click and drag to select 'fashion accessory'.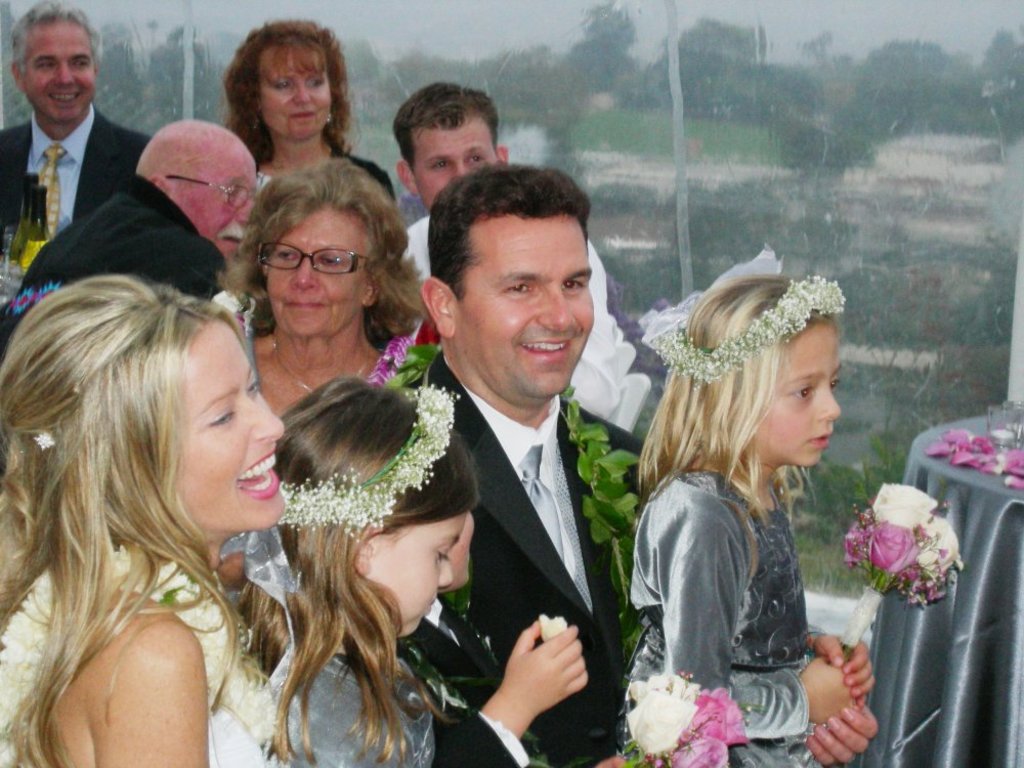
Selection: Rect(269, 340, 372, 396).
